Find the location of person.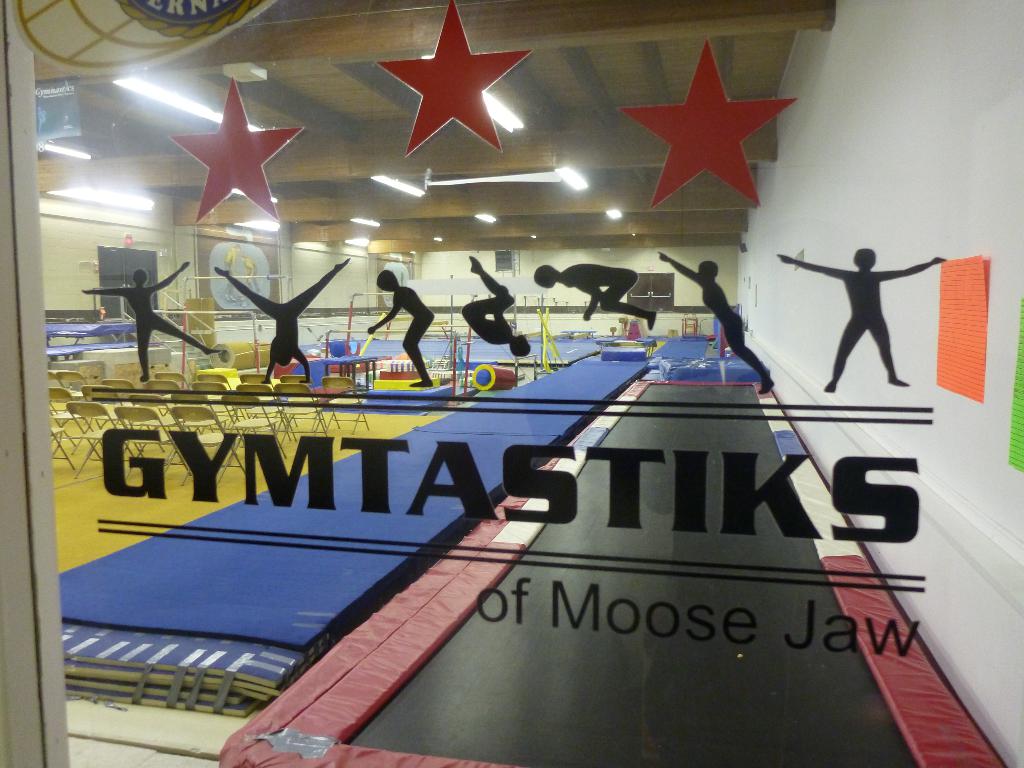
Location: [left=457, top=252, right=531, bottom=357].
